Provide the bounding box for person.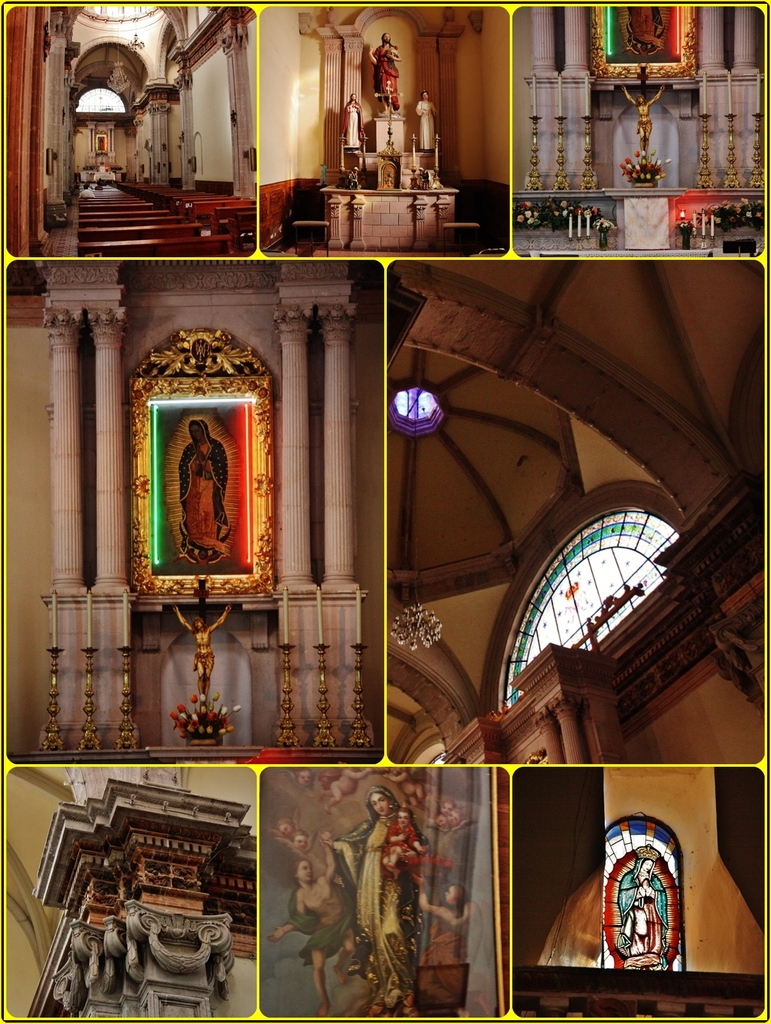
BBox(344, 93, 361, 154).
